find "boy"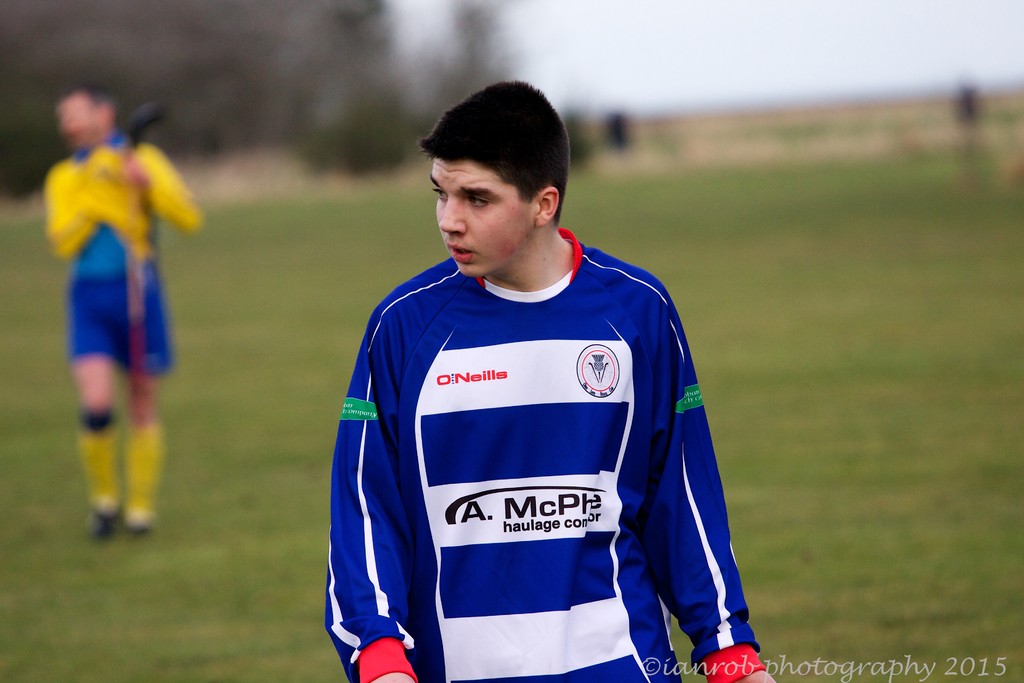
Rect(326, 76, 781, 682)
